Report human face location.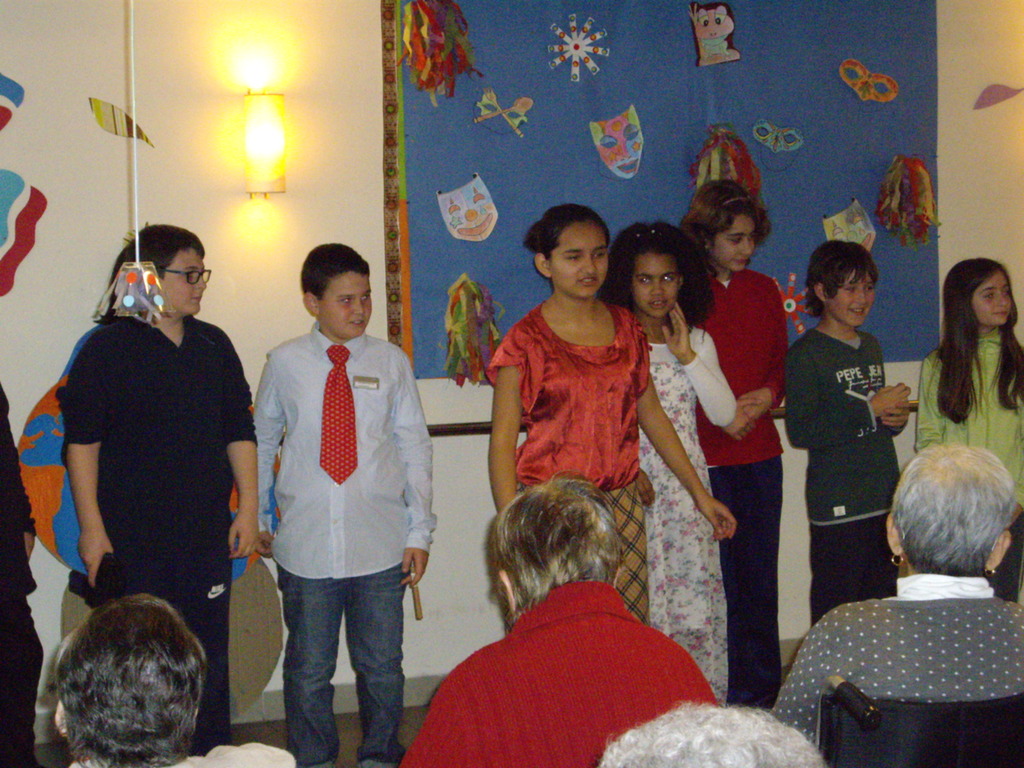
Report: [left=970, top=275, right=1014, bottom=326].
